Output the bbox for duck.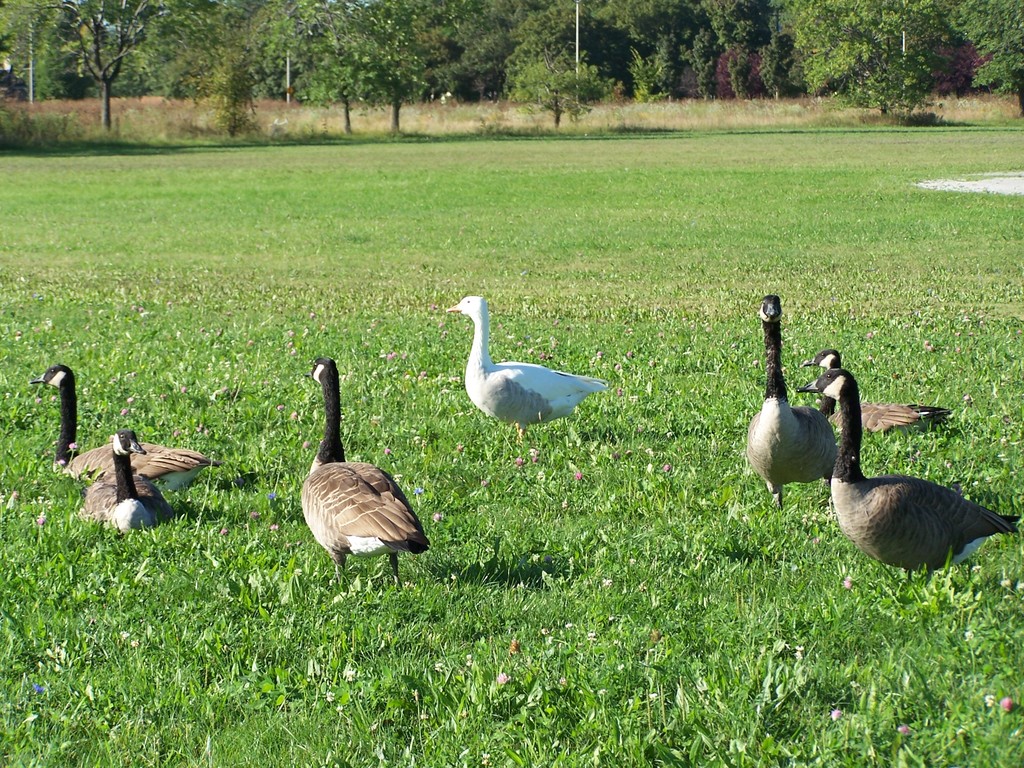
BBox(735, 288, 843, 521).
